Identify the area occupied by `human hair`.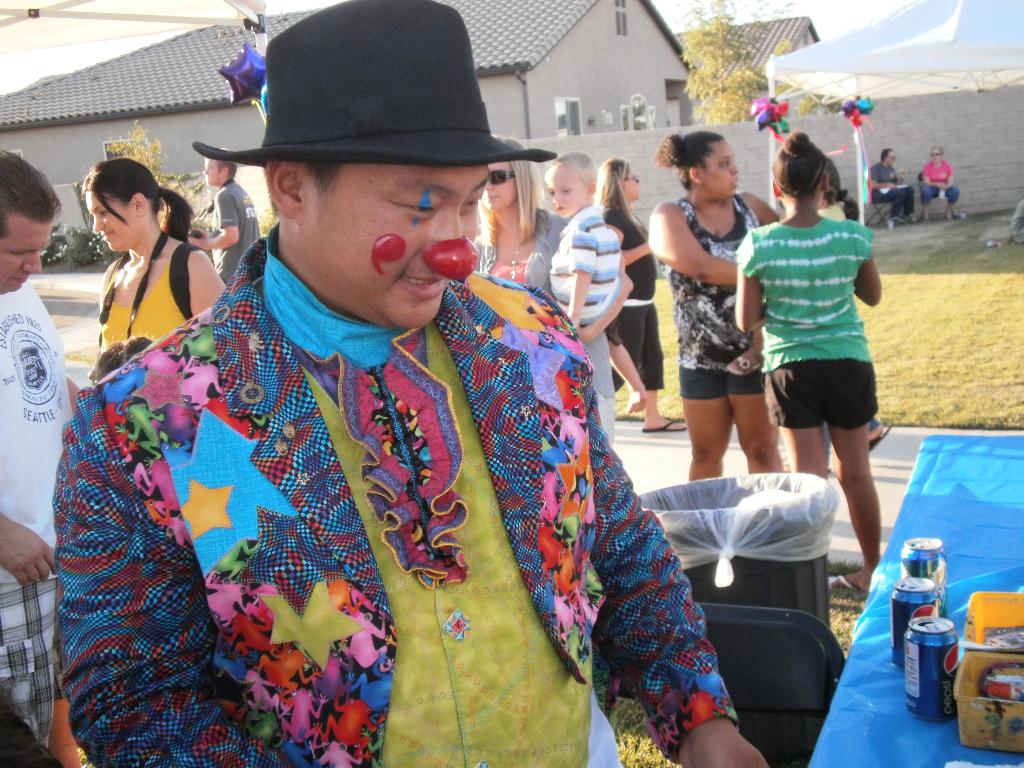
Area: box(766, 127, 836, 195).
